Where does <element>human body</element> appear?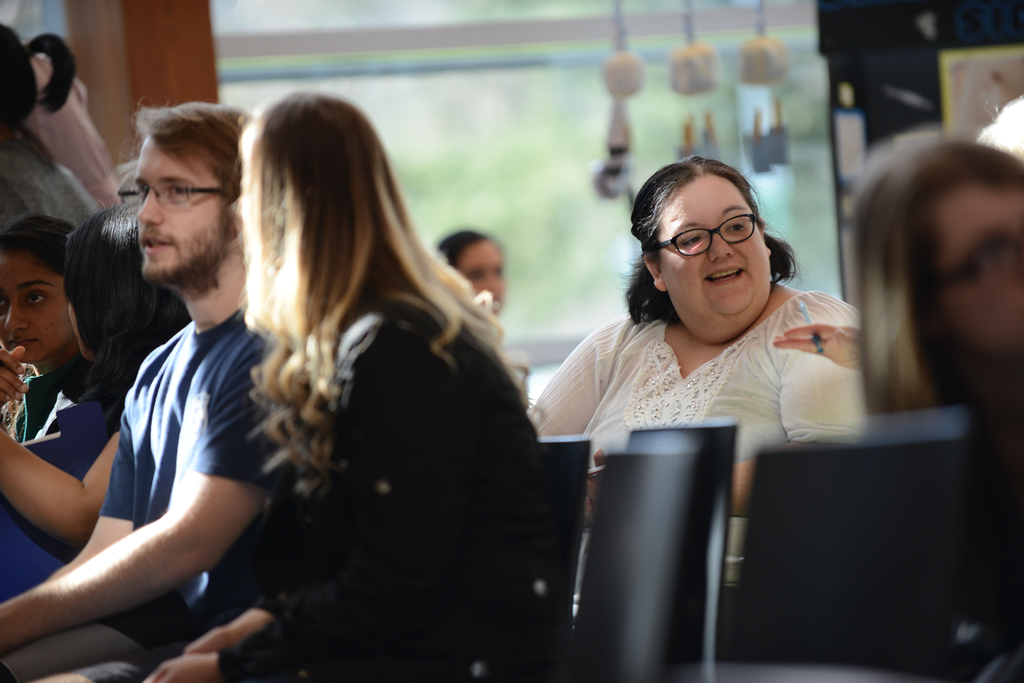
Appears at 28, 54, 122, 215.
